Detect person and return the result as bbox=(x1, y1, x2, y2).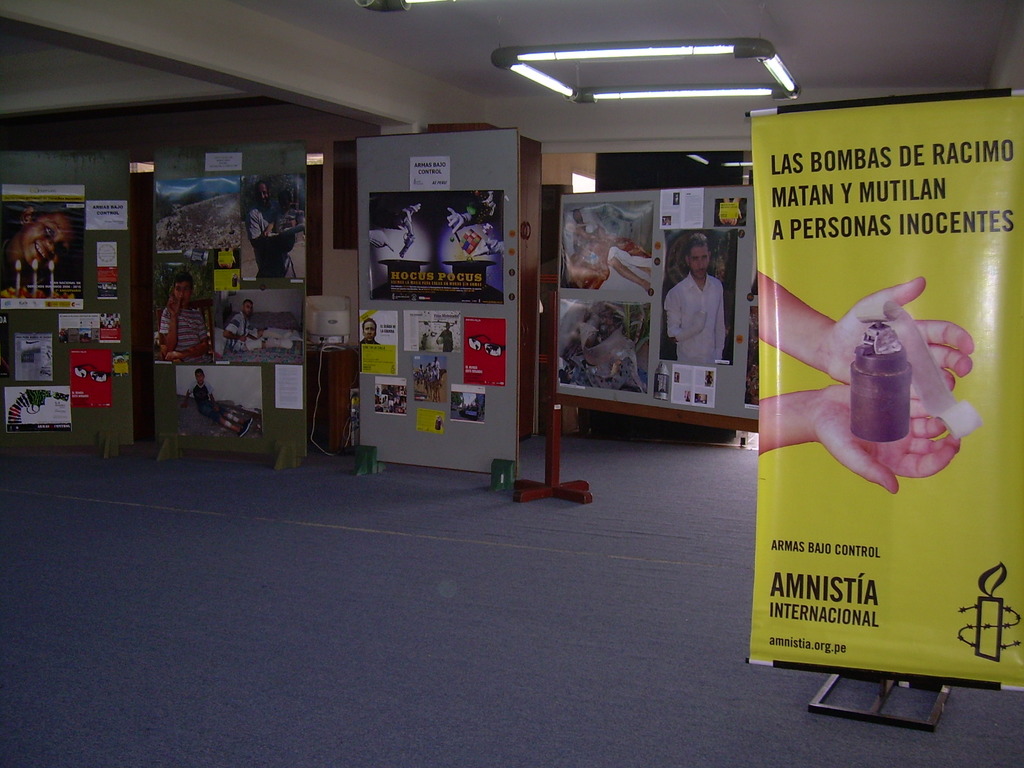
bbox=(420, 332, 430, 351).
